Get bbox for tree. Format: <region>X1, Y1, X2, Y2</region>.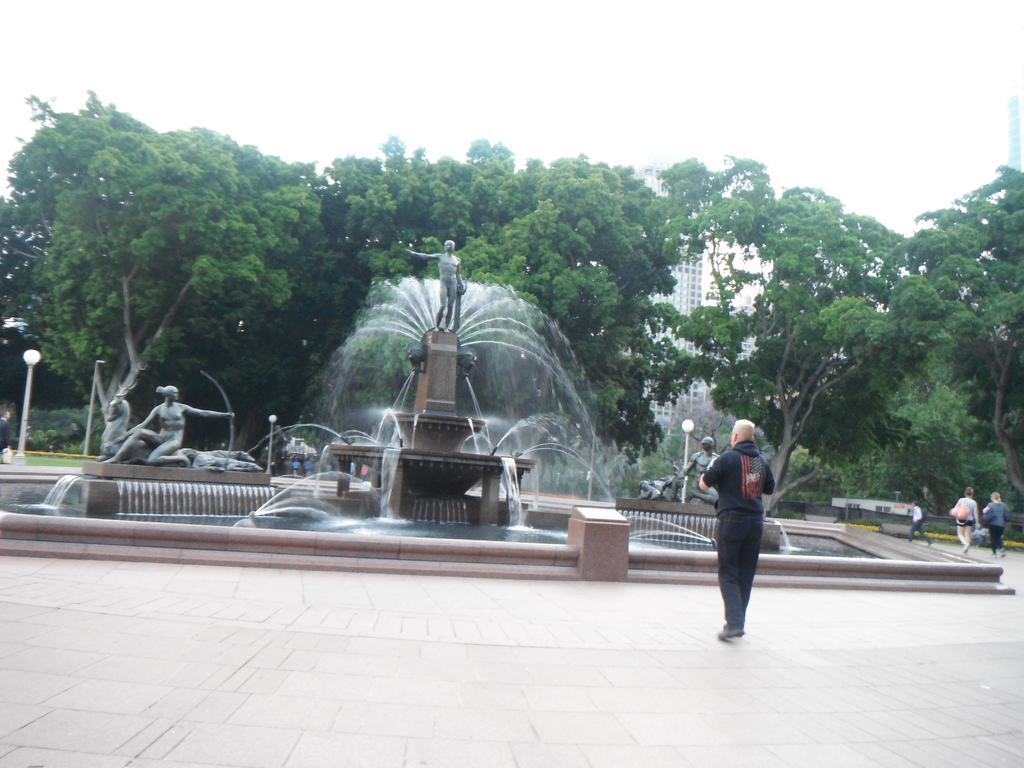
<region>0, 81, 325, 461</region>.
